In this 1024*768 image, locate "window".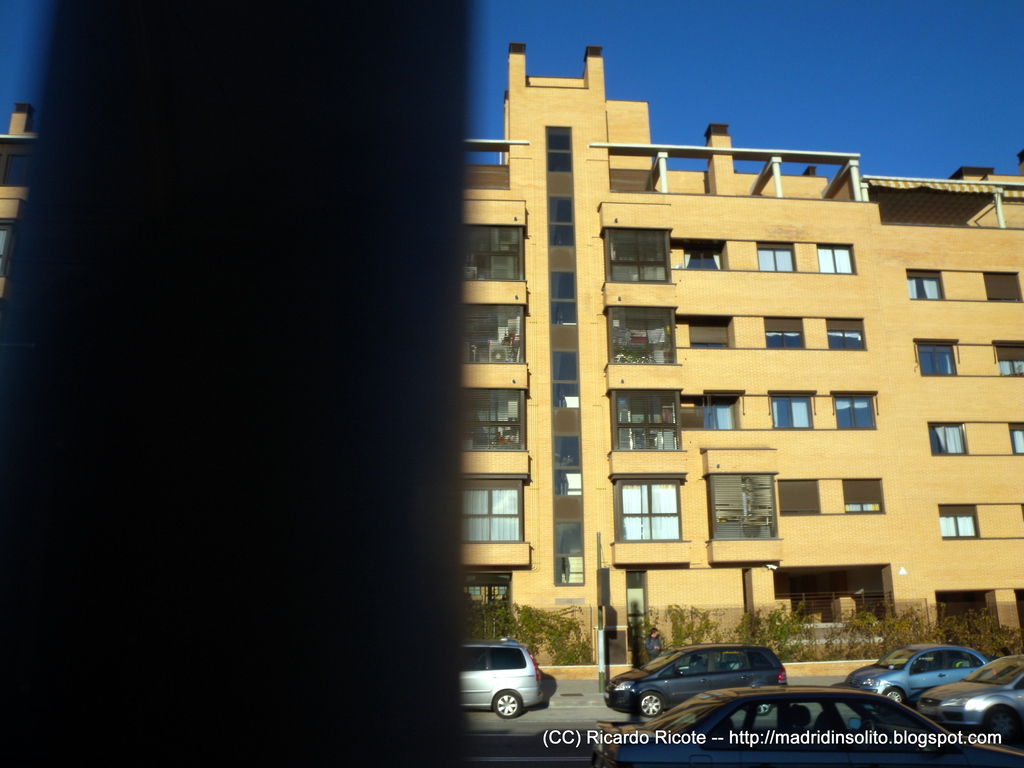
Bounding box: [762,320,807,348].
